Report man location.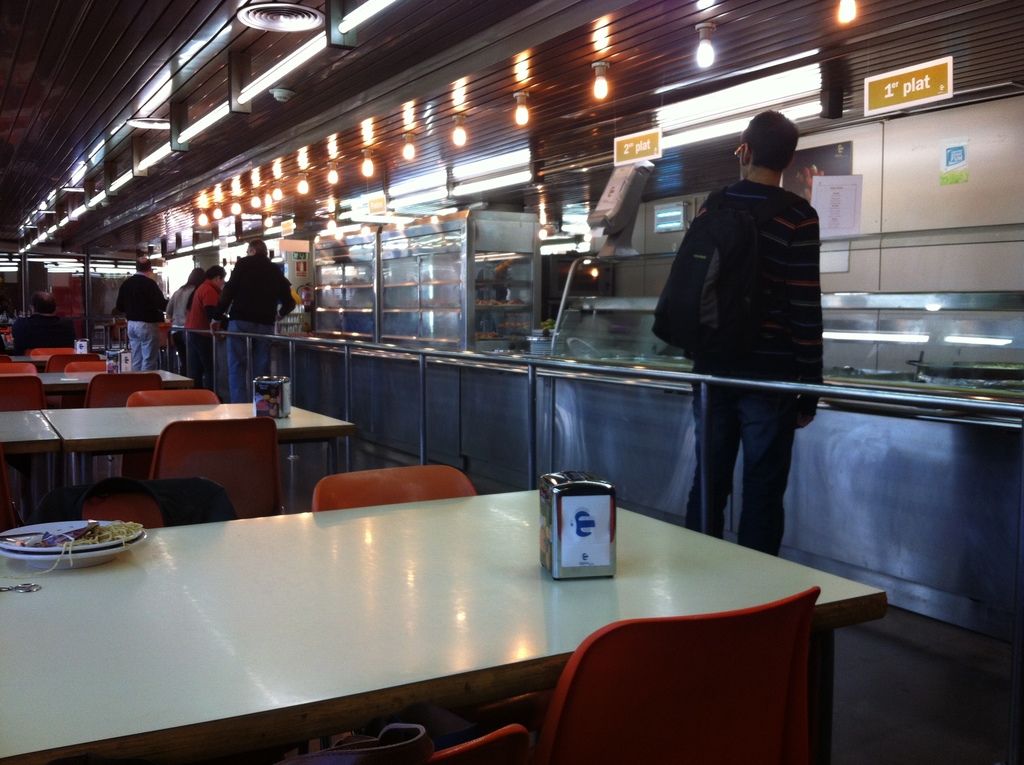
Report: l=657, t=105, r=849, b=580.
